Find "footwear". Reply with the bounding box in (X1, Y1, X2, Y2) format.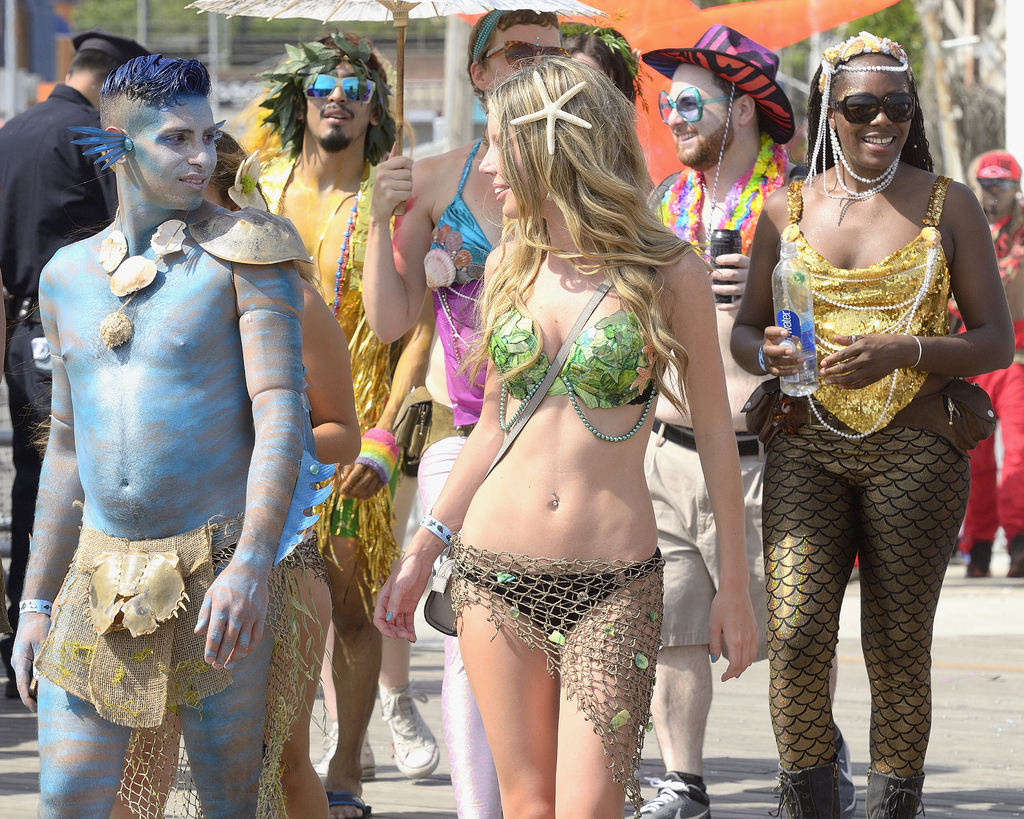
(0, 626, 45, 711).
